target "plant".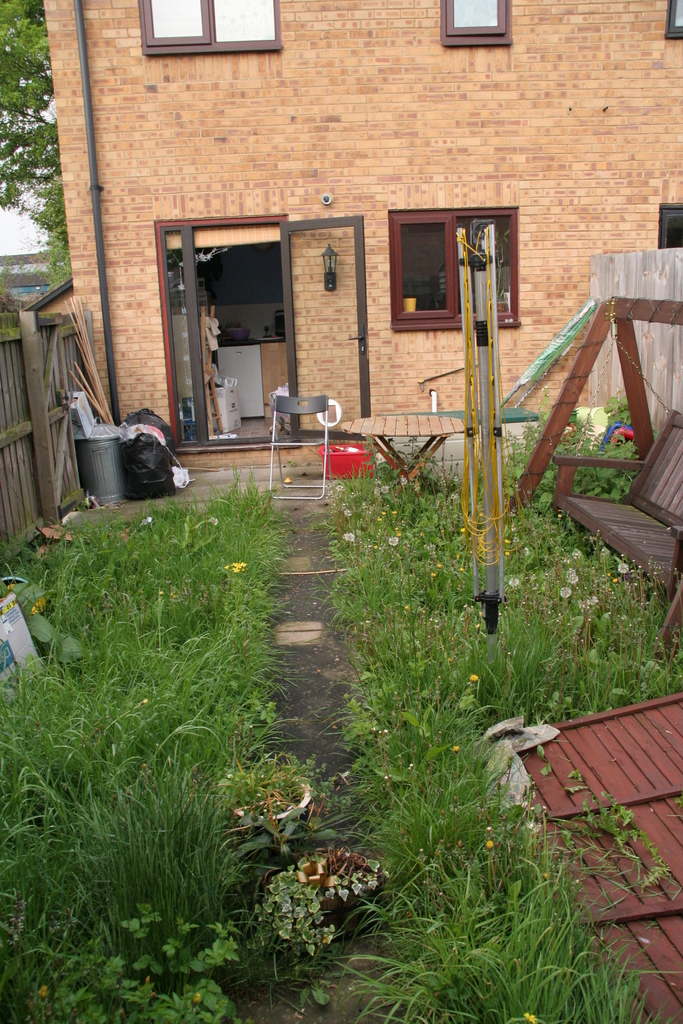
Target region: {"x1": 332, "y1": 665, "x2": 497, "y2": 809}.
